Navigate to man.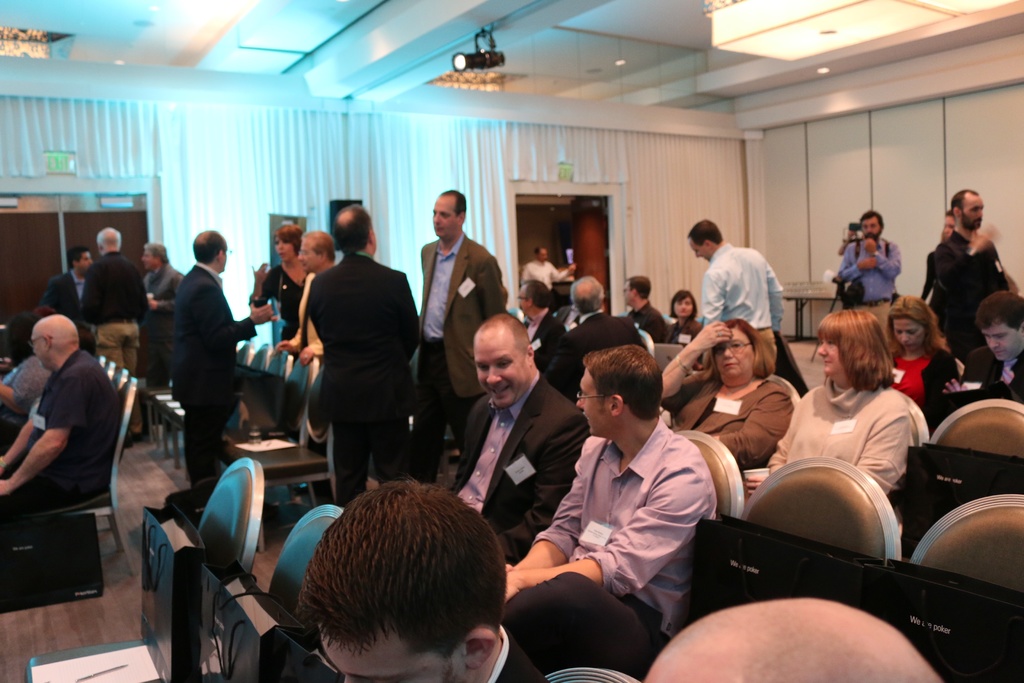
Navigation target: (505,342,719,682).
